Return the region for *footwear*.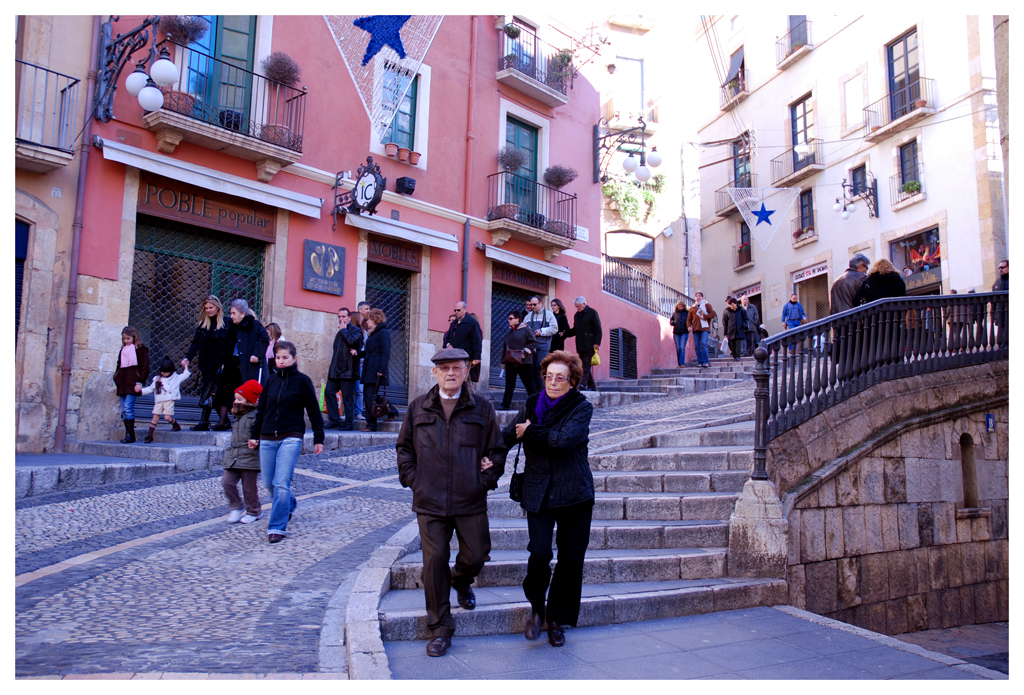
(left=268, top=532, right=284, bottom=544).
